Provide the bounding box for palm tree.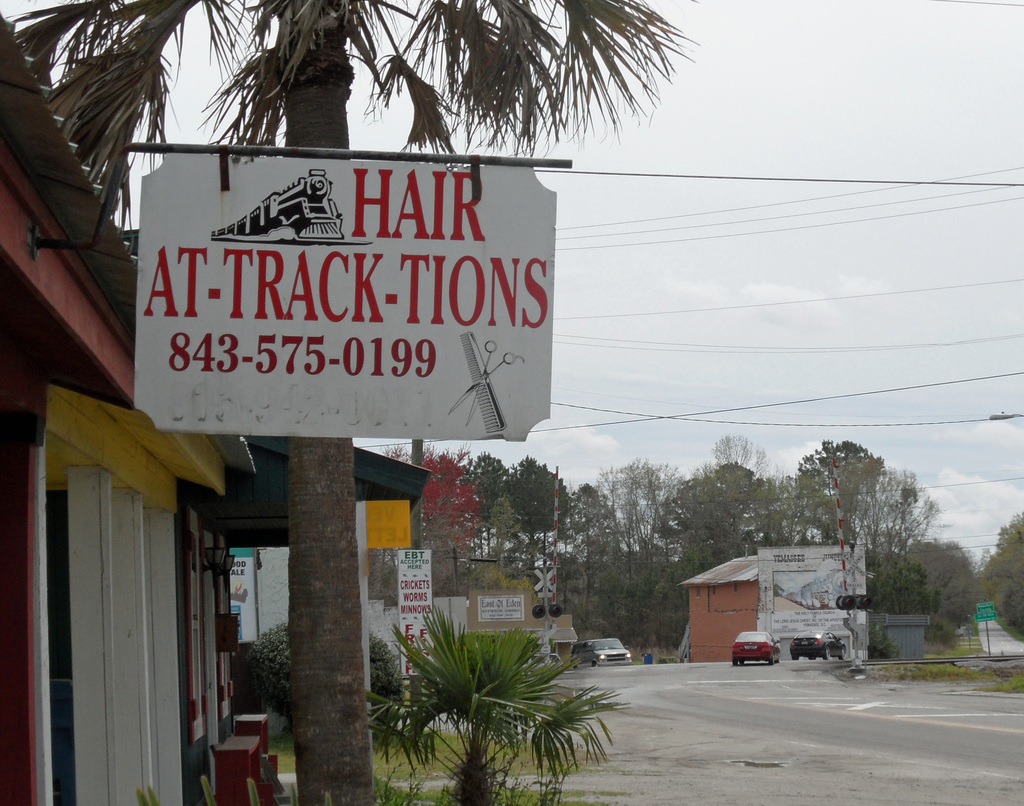
x1=0, y1=0, x2=693, y2=805.
